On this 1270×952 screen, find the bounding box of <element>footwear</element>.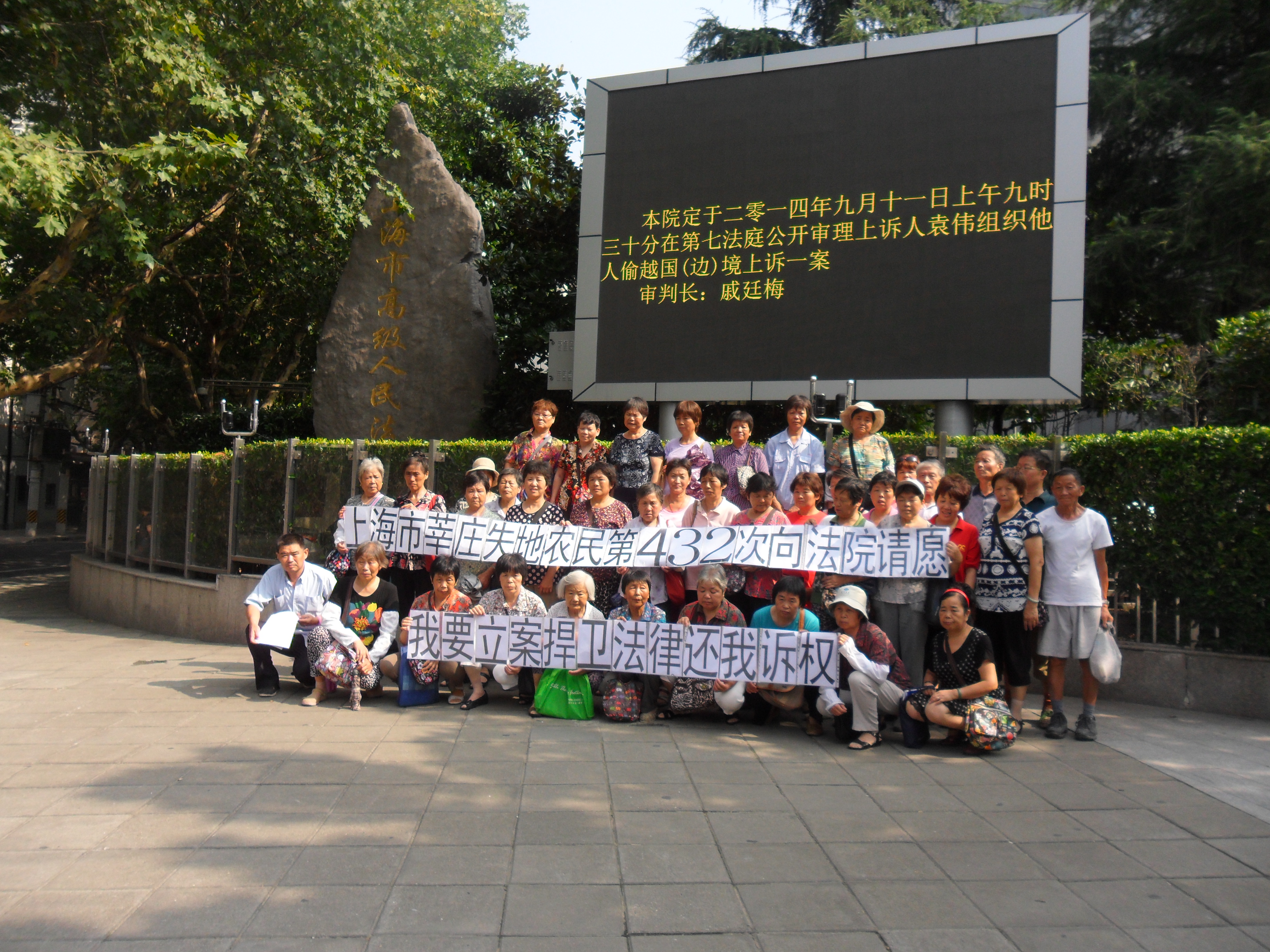
Bounding box: 151,204,156,209.
